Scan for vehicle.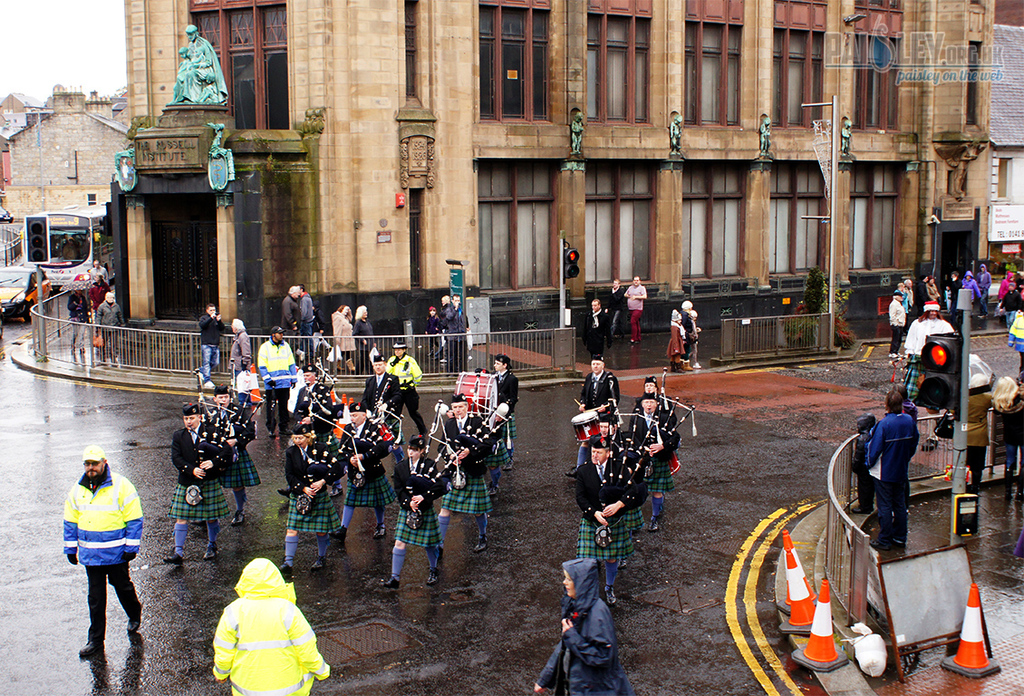
Scan result: x1=0, y1=266, x2=53, y2=322.
